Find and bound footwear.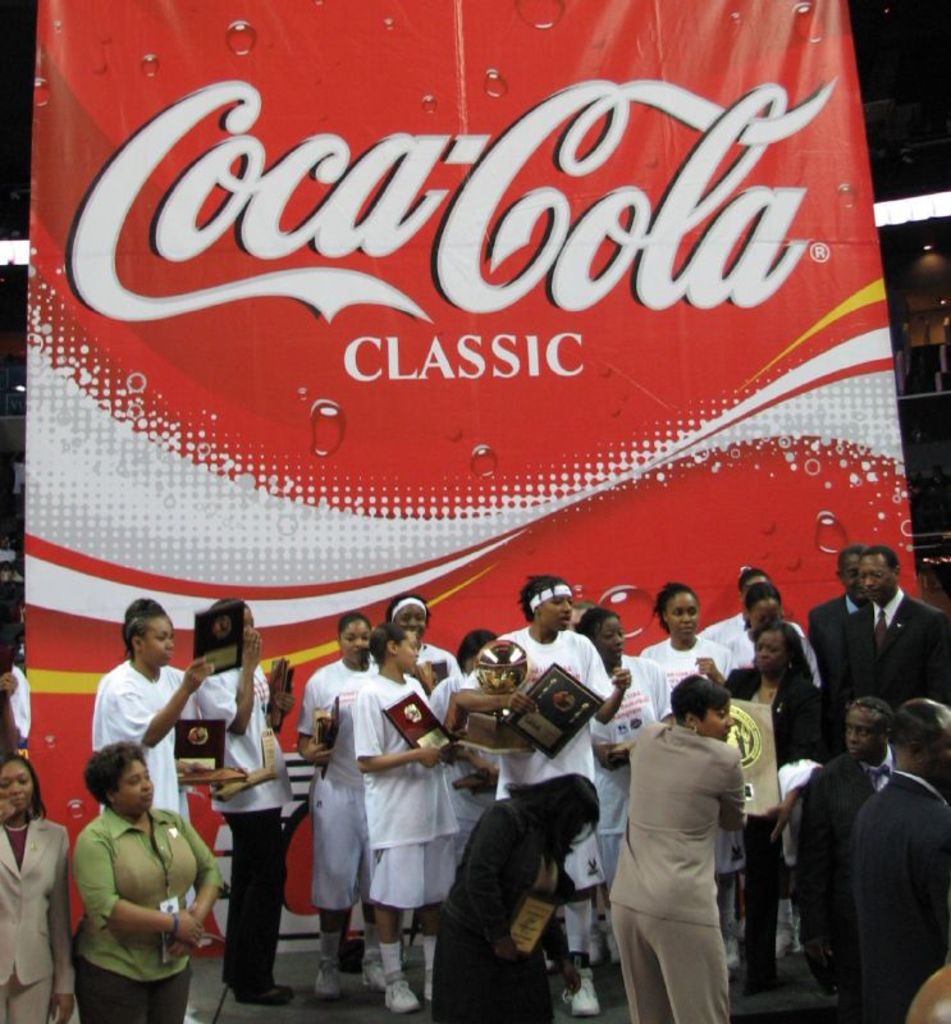
Bound: rect(310, 955, 340, 1000).
